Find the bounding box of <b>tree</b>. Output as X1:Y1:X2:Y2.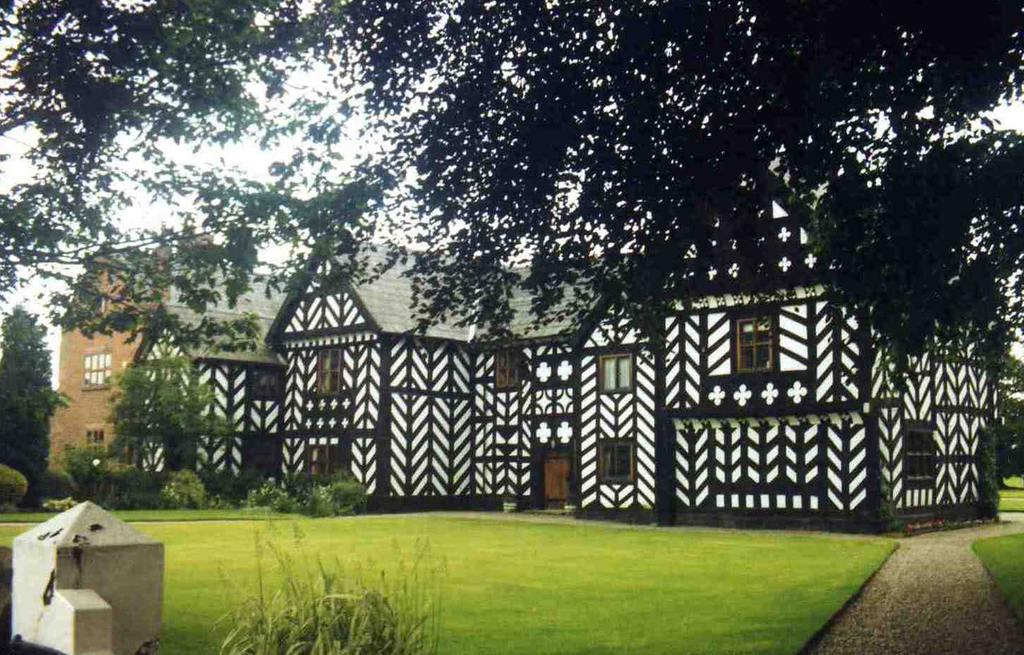
984:341:1023:491.
